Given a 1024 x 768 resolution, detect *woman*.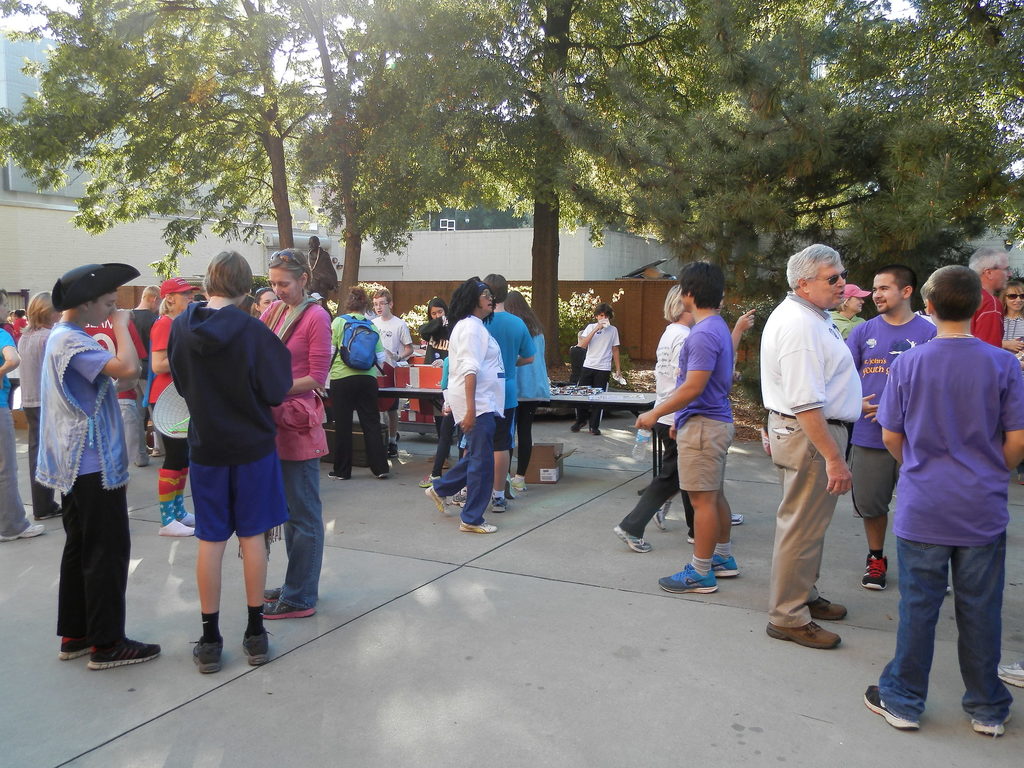
<region>253, 248, 333, 621</region>.
